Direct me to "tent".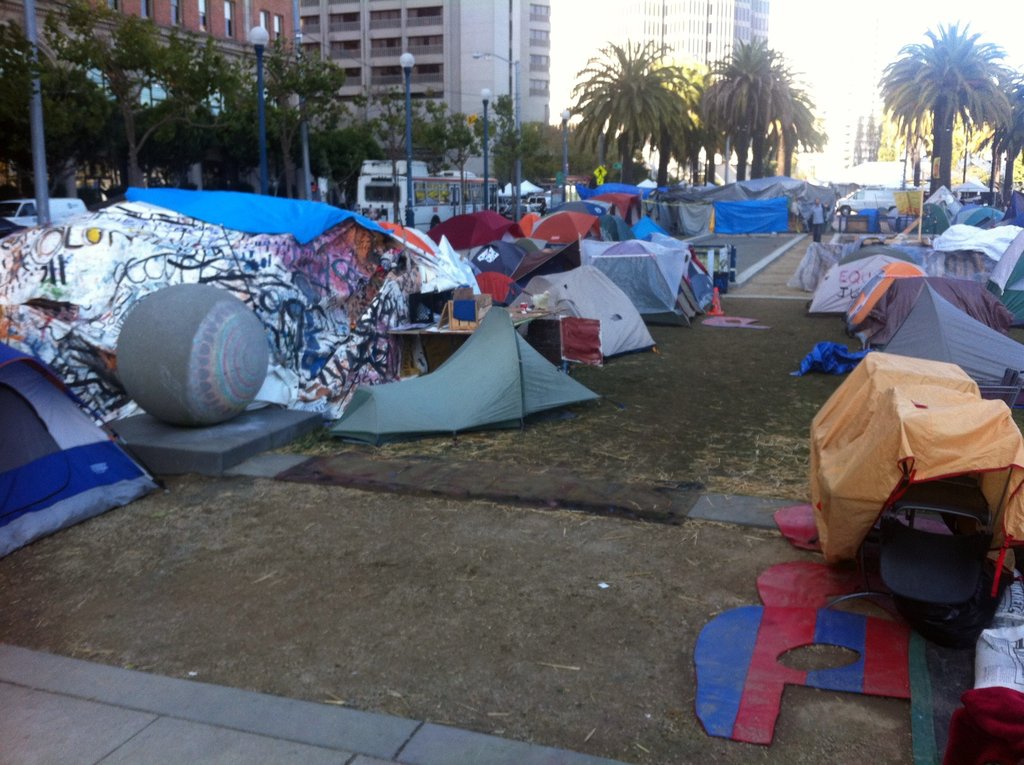
Direction: detection(353, 307, 592, 435).
